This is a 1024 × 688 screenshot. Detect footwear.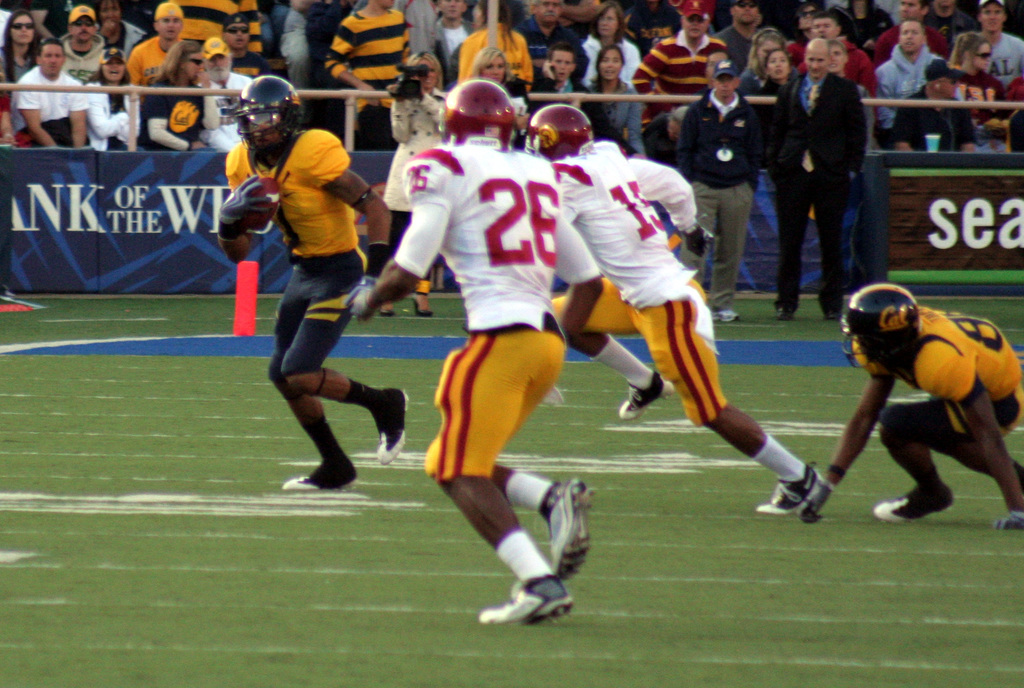
box=[619, 370, 687, 419].
